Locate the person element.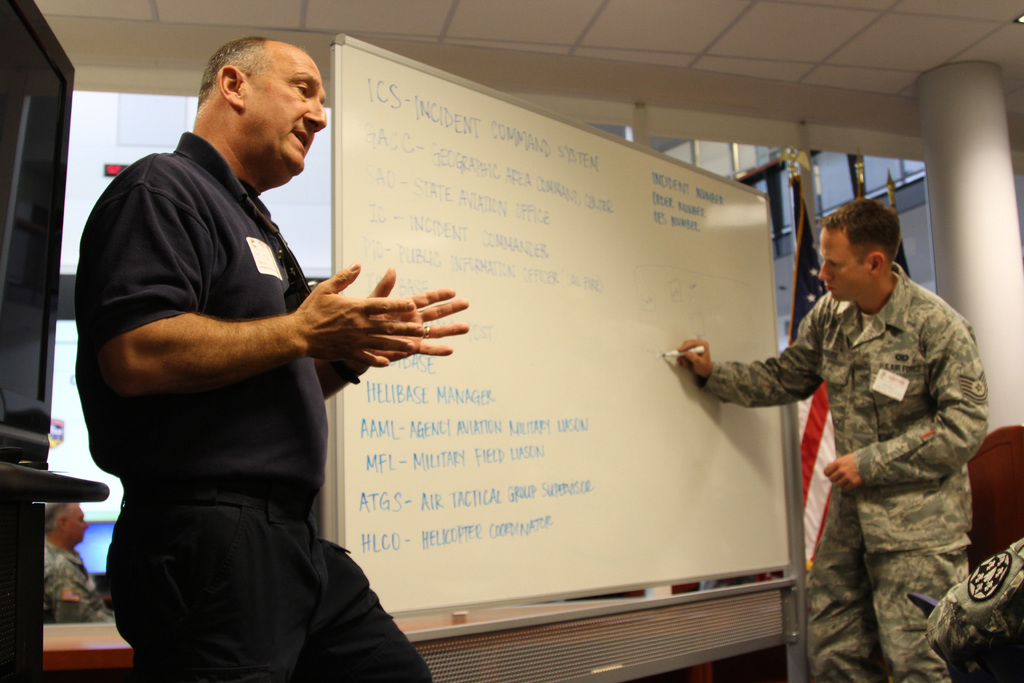
Element bbox: [72,37,468,682].
